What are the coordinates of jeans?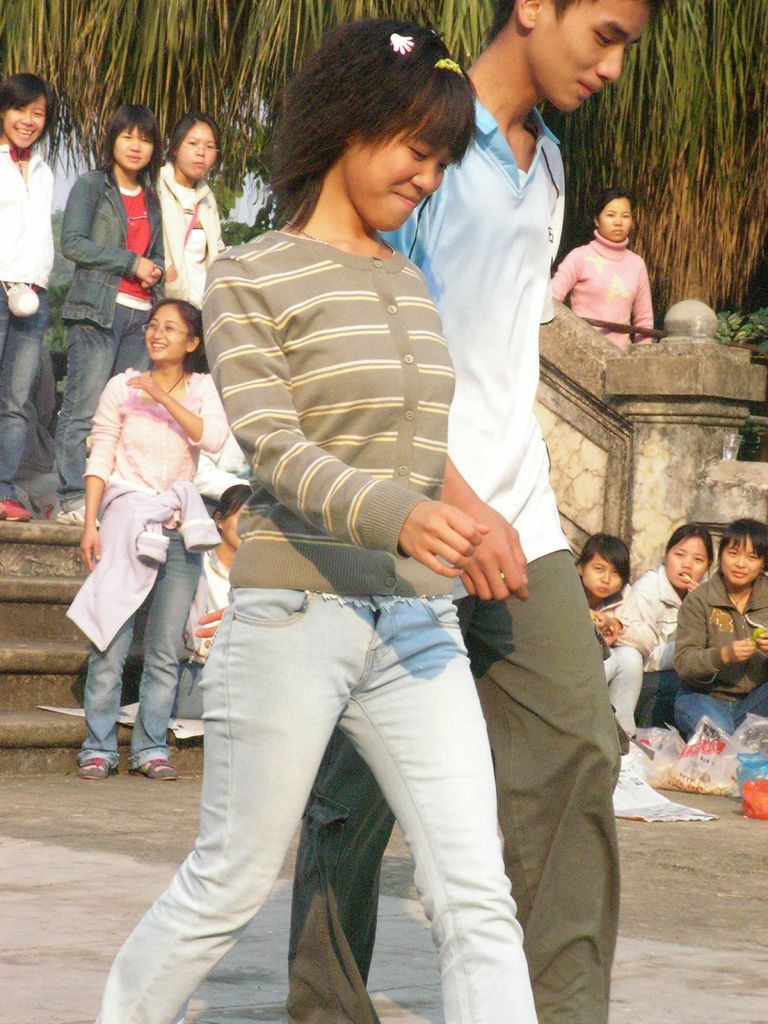
54/307/154/502.
